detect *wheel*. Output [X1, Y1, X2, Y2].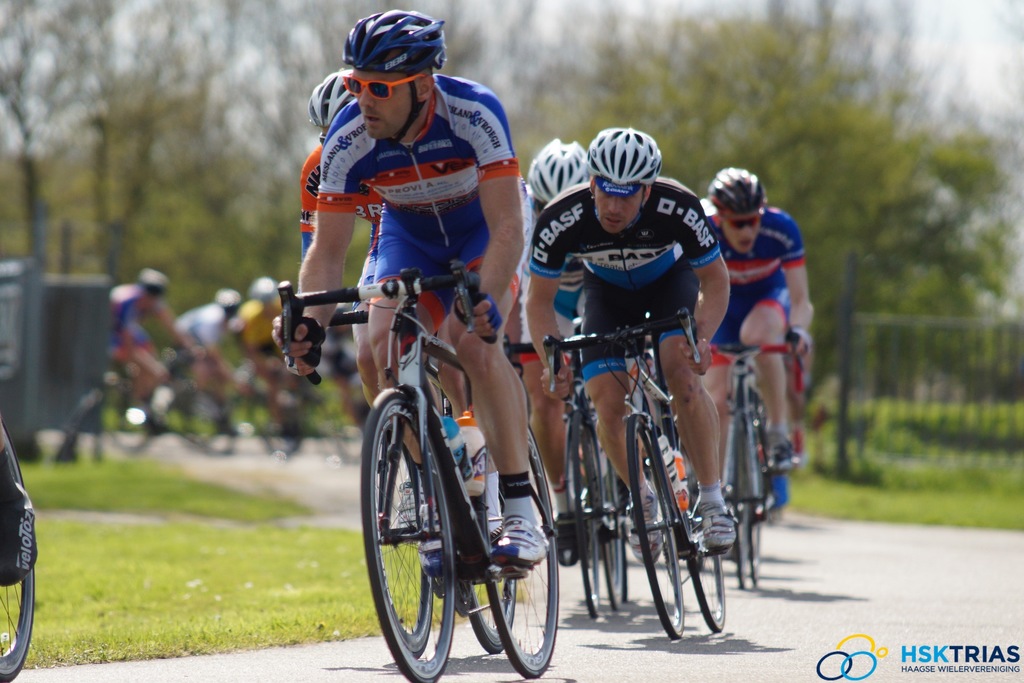
[575, 413, 598, 619].
